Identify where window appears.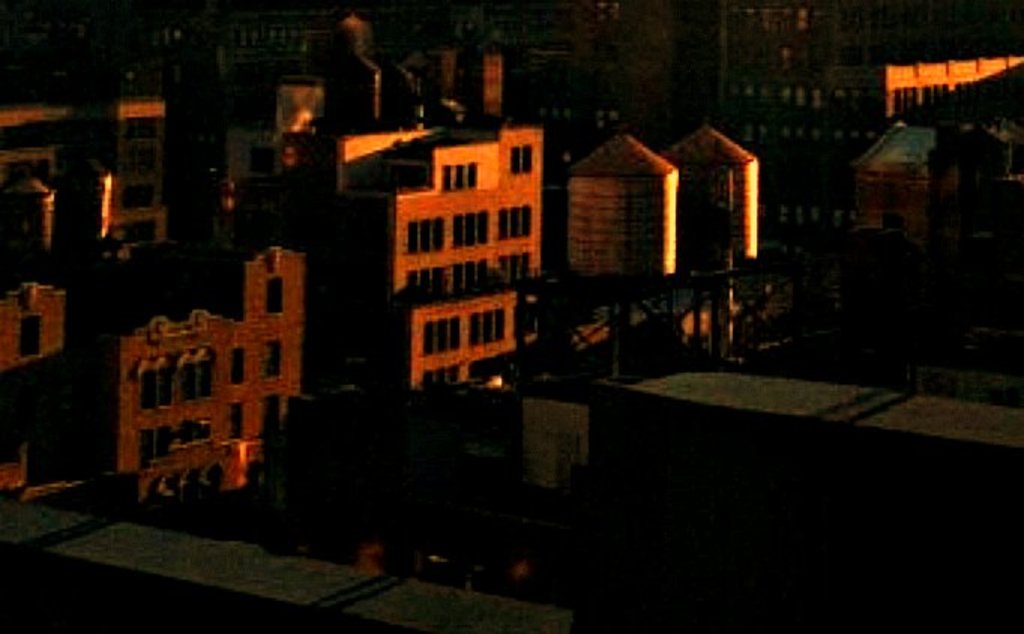
Appears at detection(144, 421, 173, 460).
